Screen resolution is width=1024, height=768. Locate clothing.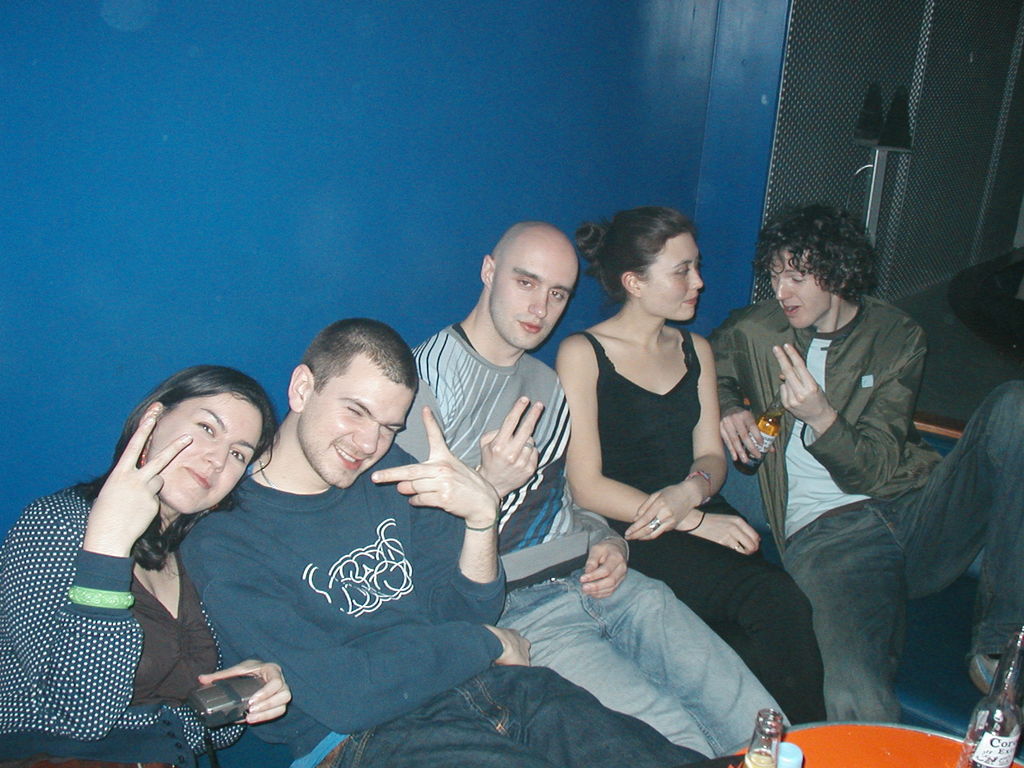
bbox=[0, 490, 294, 767].
